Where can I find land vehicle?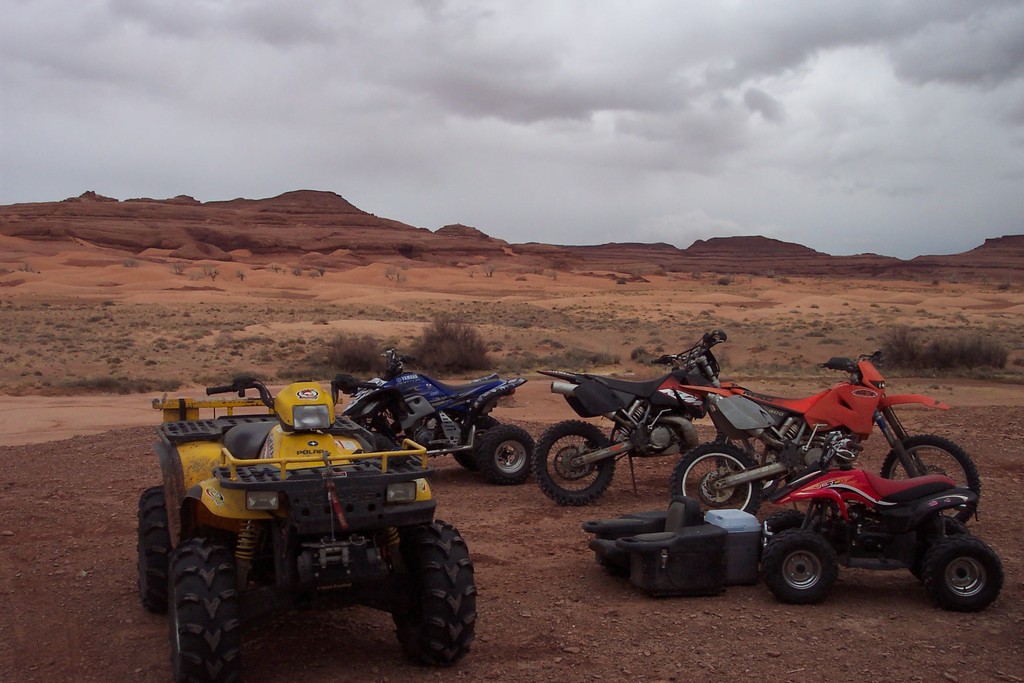
You can find it at bbox(762, 425, 1007, 614).
